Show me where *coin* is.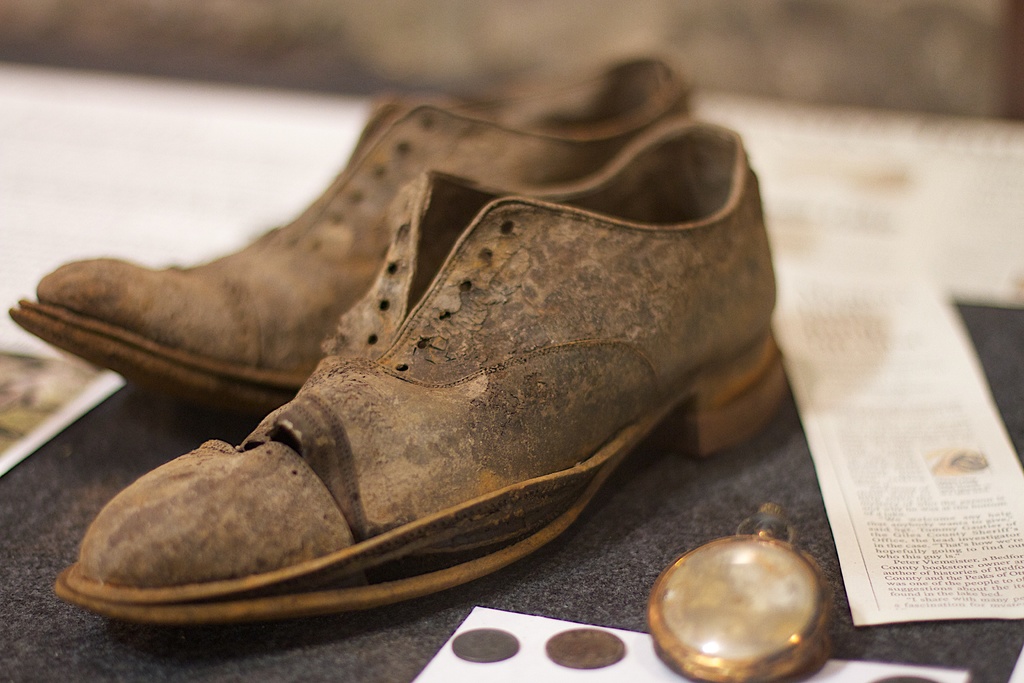
*coin* is at 448:621:522:663.
